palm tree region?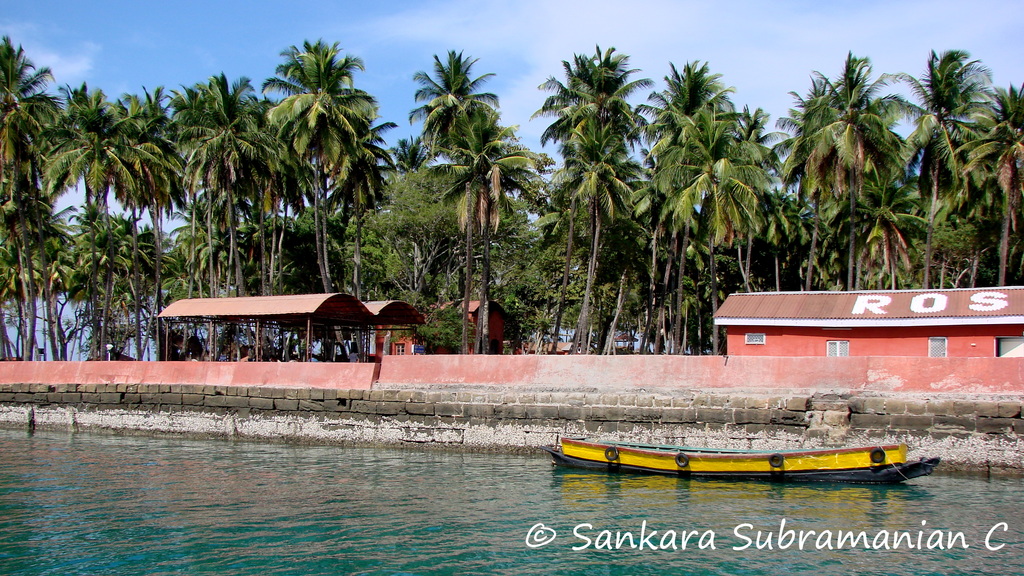
box=[906, 57, 1006, 269]
